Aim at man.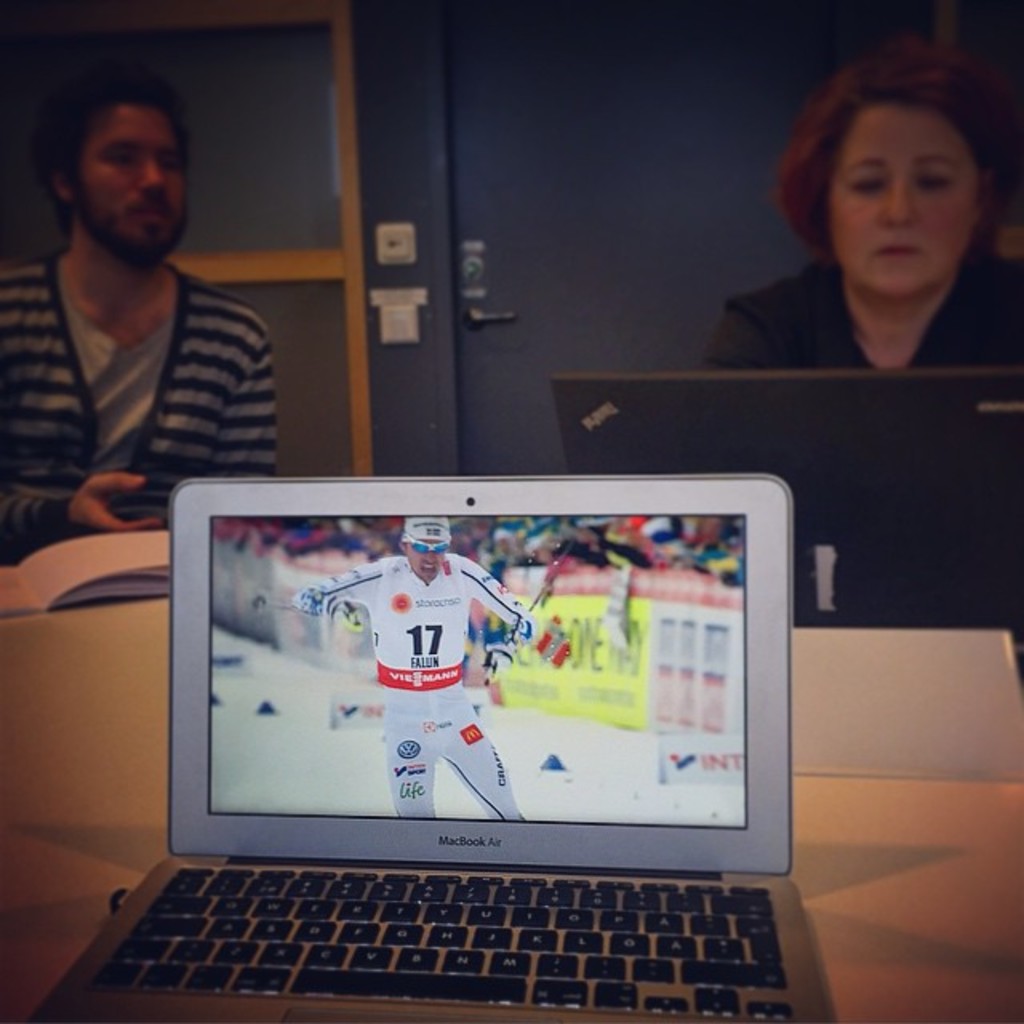
Aimed at [0, 74, 290, 562].
